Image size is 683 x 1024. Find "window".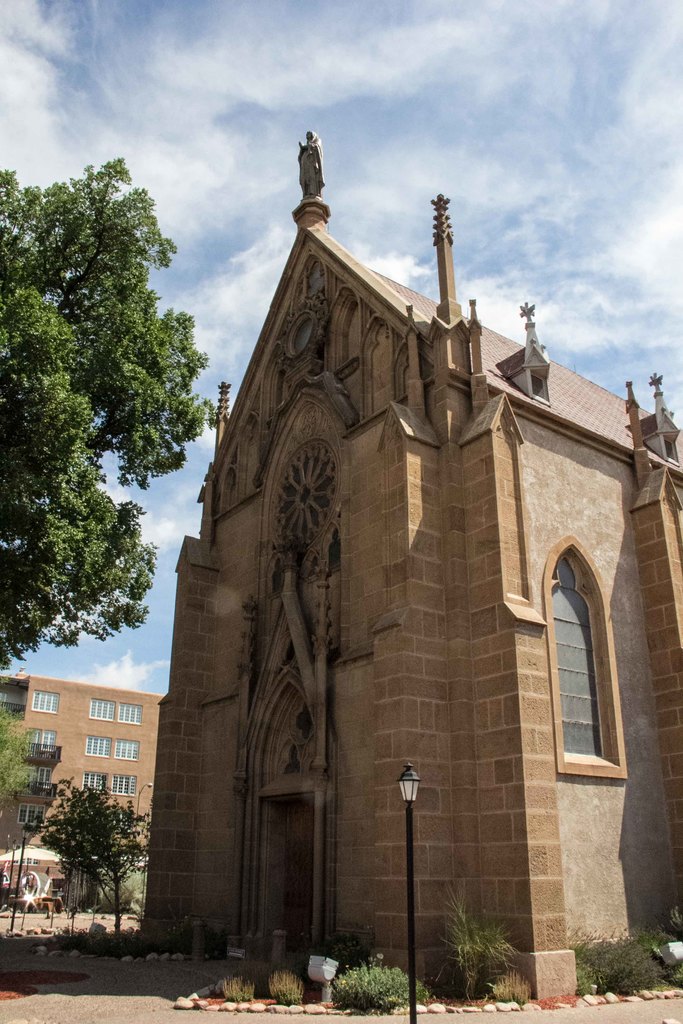
<bbox>35, 767, 50, 792</bbox>.
